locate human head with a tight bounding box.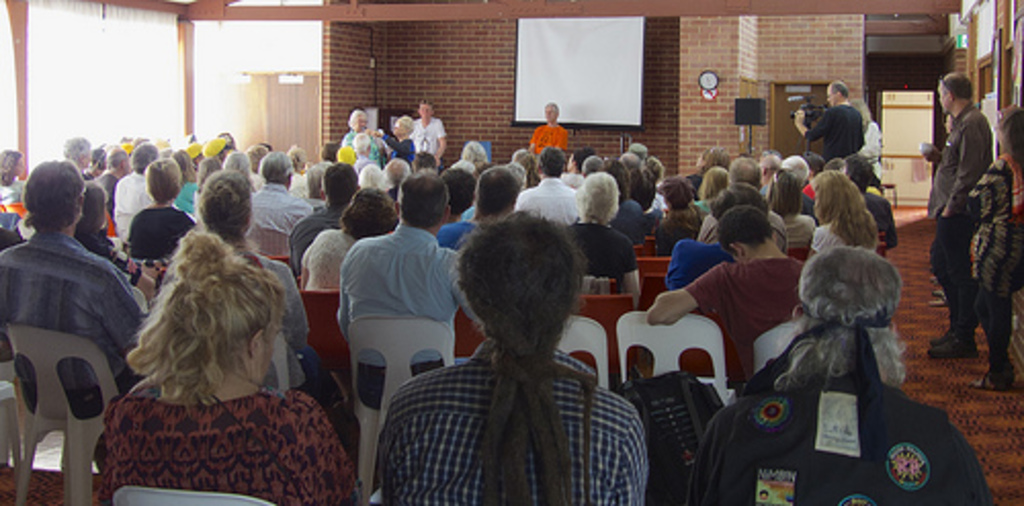
bbox=[788, 238, 913, 369].
